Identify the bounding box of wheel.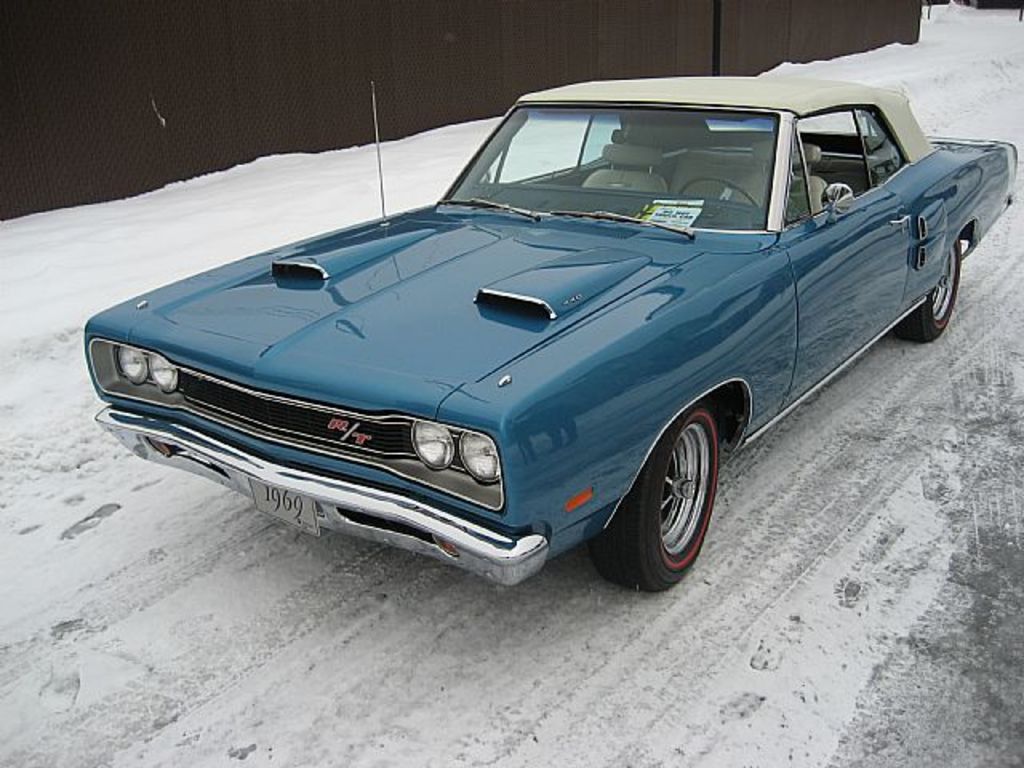
[592,403,722,594].
